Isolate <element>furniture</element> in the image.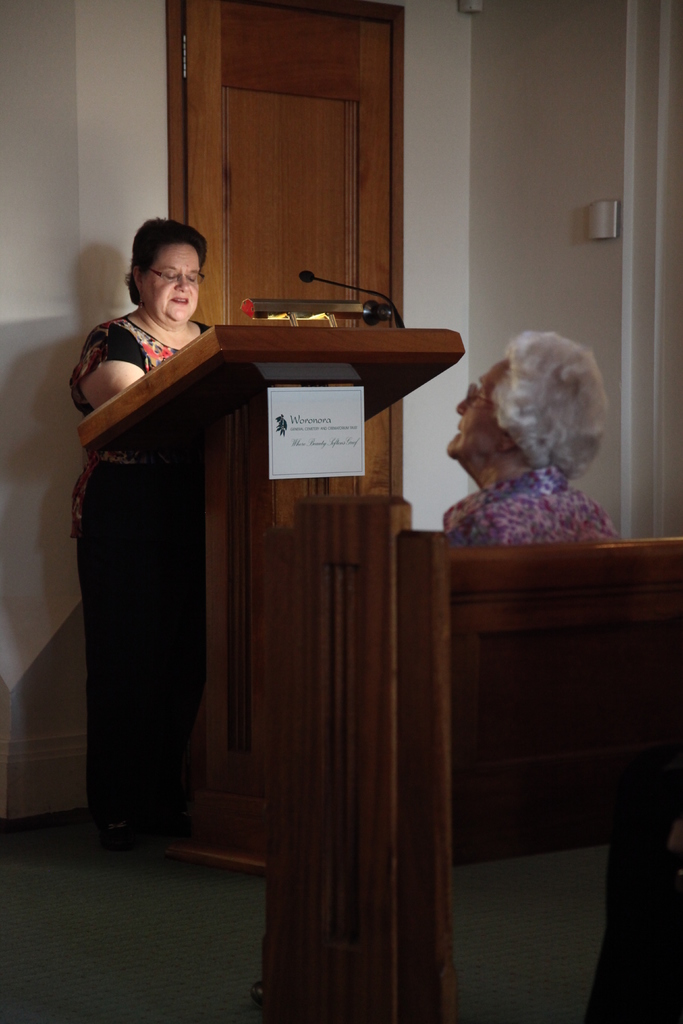
Isolated region: box=[288, 493, 682, 1023].
